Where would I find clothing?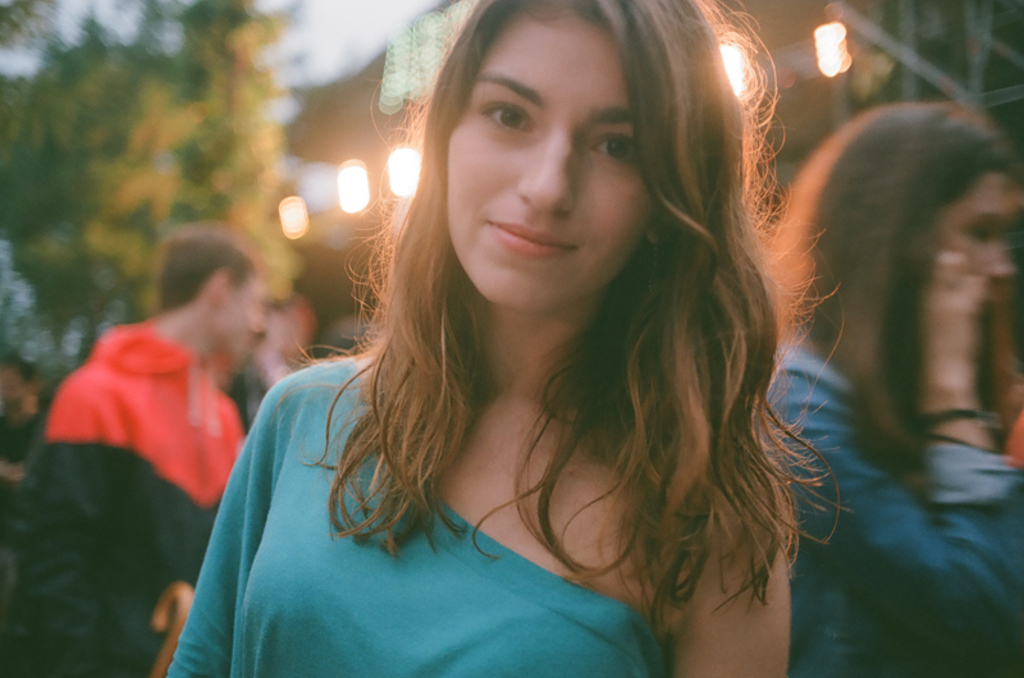
At [left=772, top=339, right=1023, bottom=677].
